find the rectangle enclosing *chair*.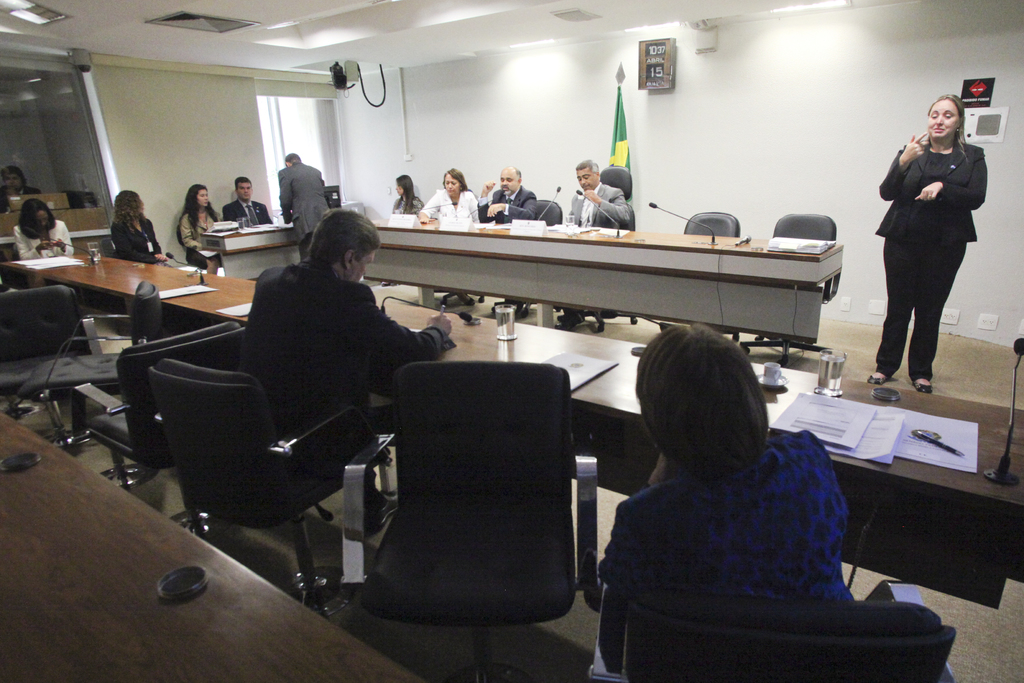
(left=145, top=358, right=405, bottom=616).
